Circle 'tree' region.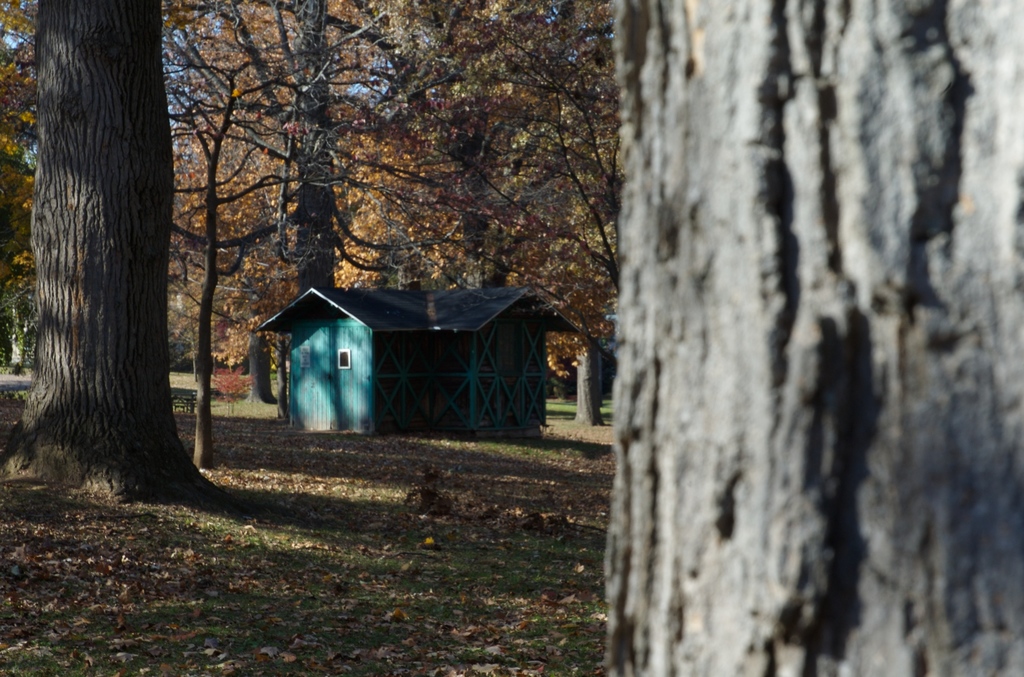
Region: [10,0,207,475].
